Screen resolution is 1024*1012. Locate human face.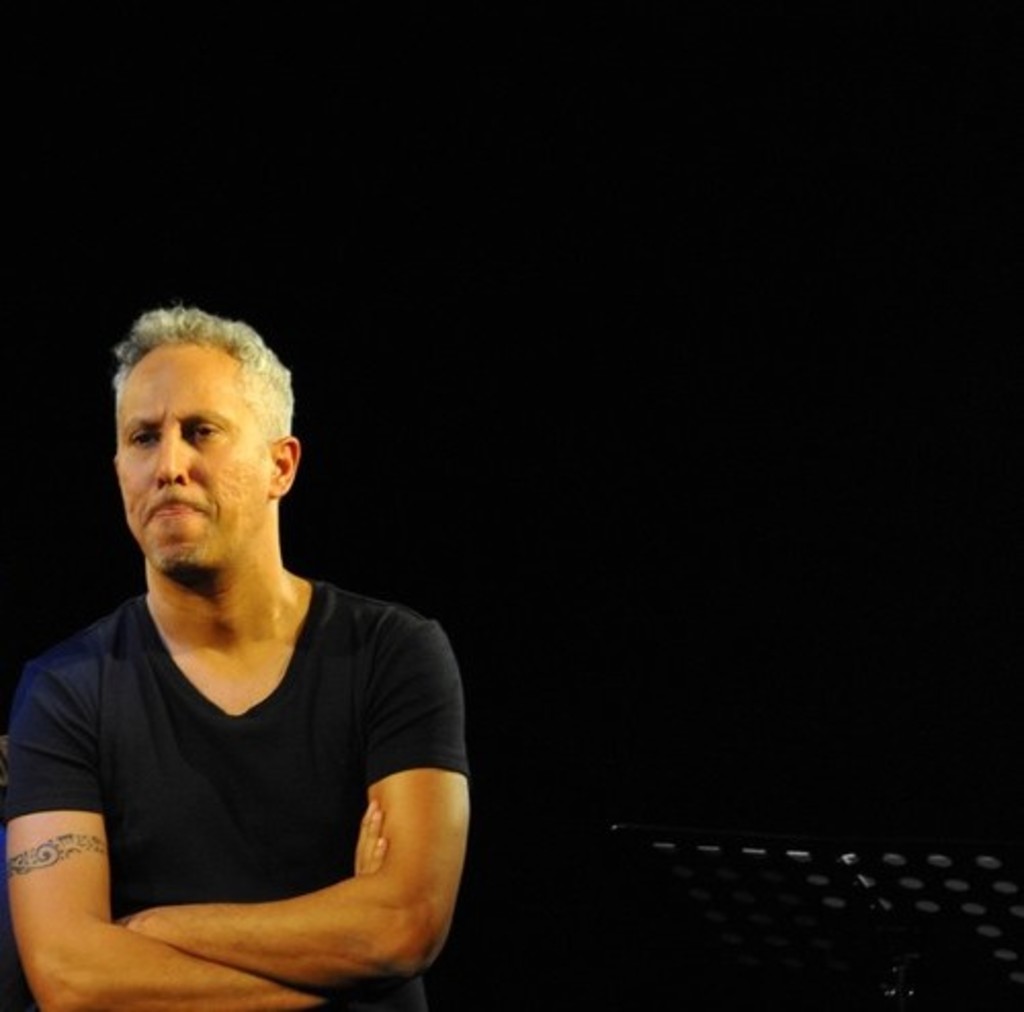
x1=104, y1=344, x2=281, y2=578.
